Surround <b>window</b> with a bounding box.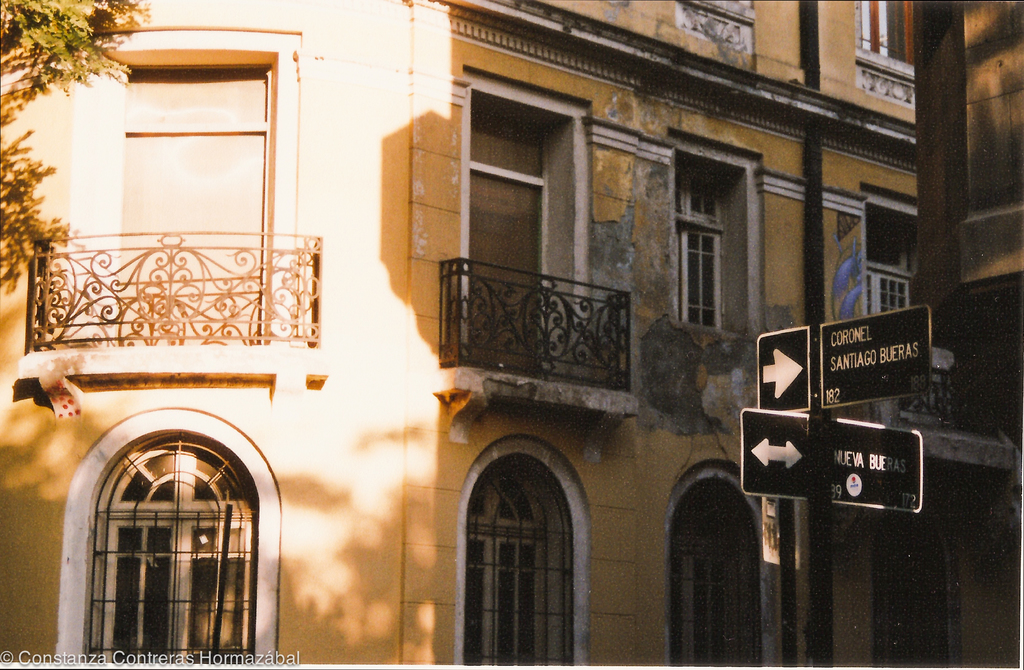
region(655, 459, 782, 669).
